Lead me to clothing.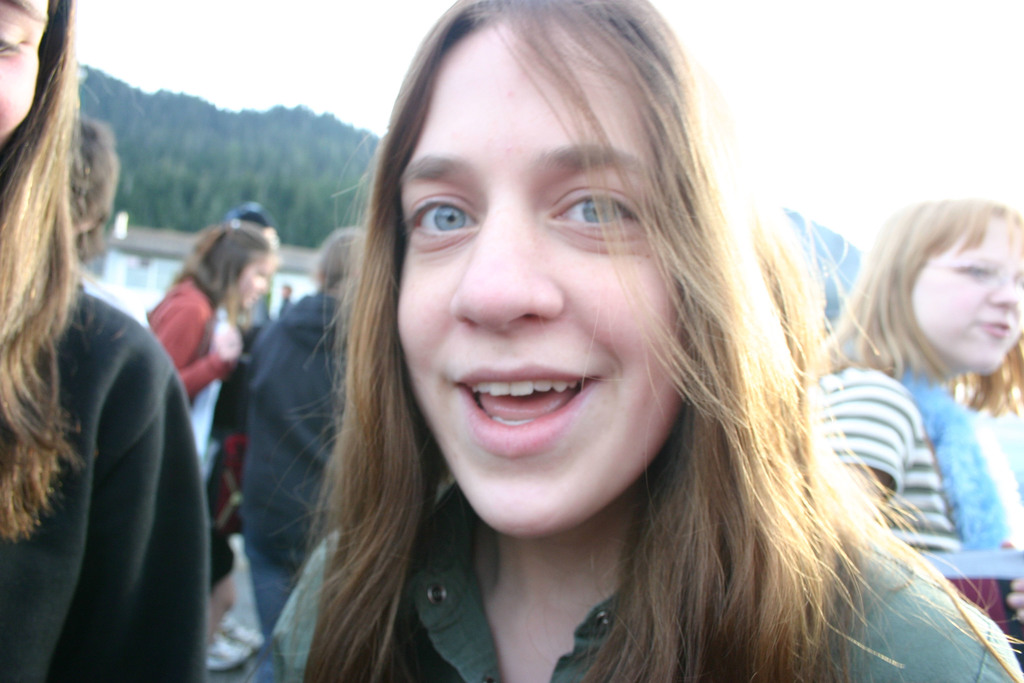
Lead to detection(0, 288, 209, 682).
